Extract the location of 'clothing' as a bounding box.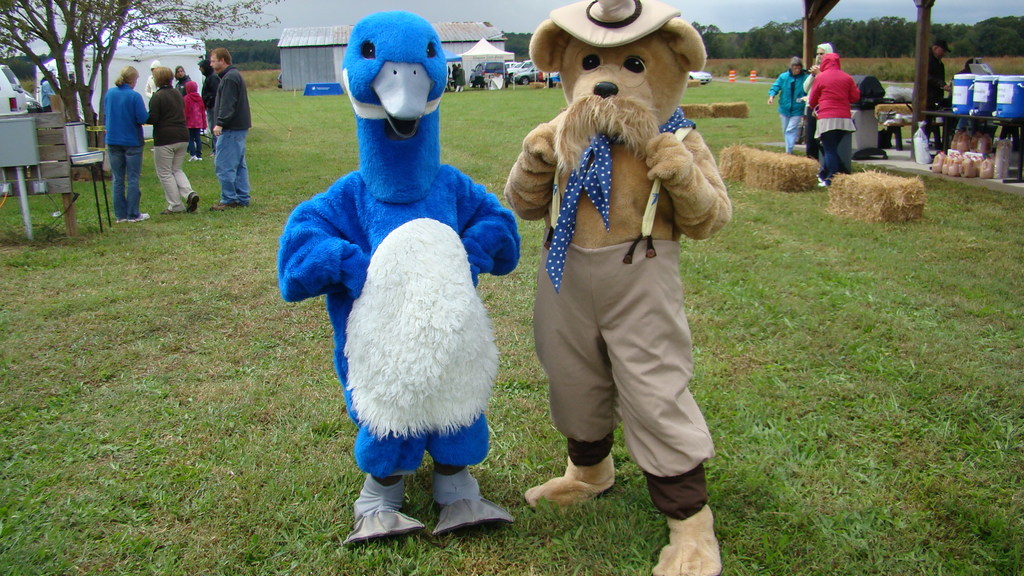
pyautogui.locateOnScreen(924, 51, 947, 141).
